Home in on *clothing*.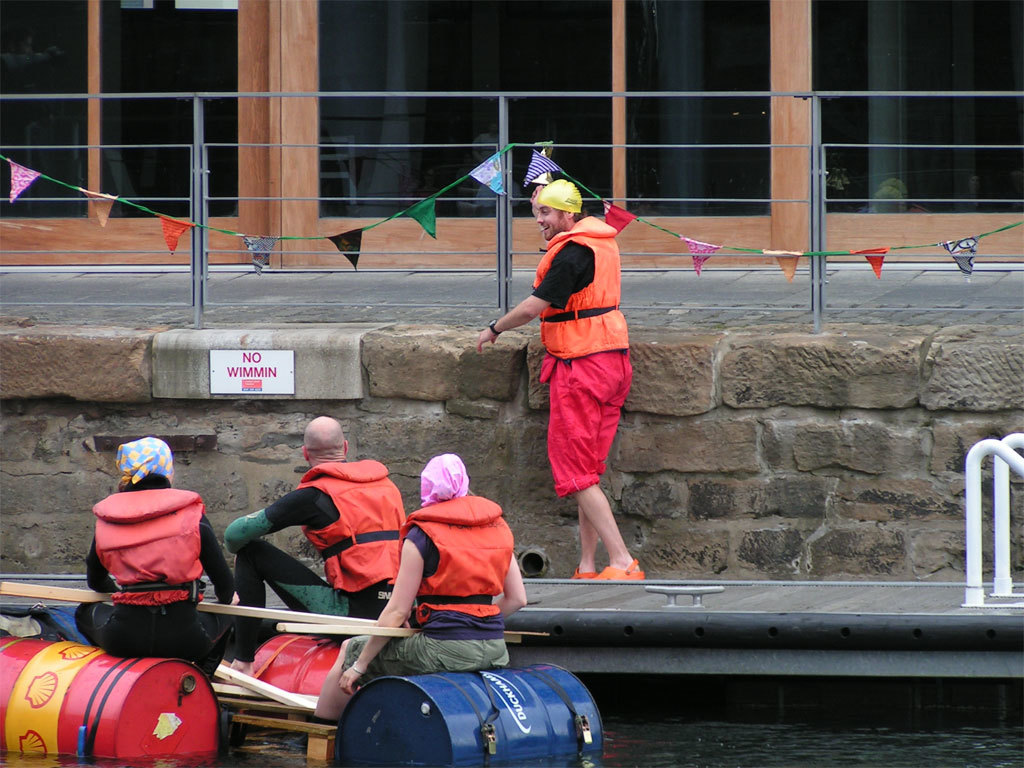
Homed in at x1=79, y1=482, x2=221, y2=660.
